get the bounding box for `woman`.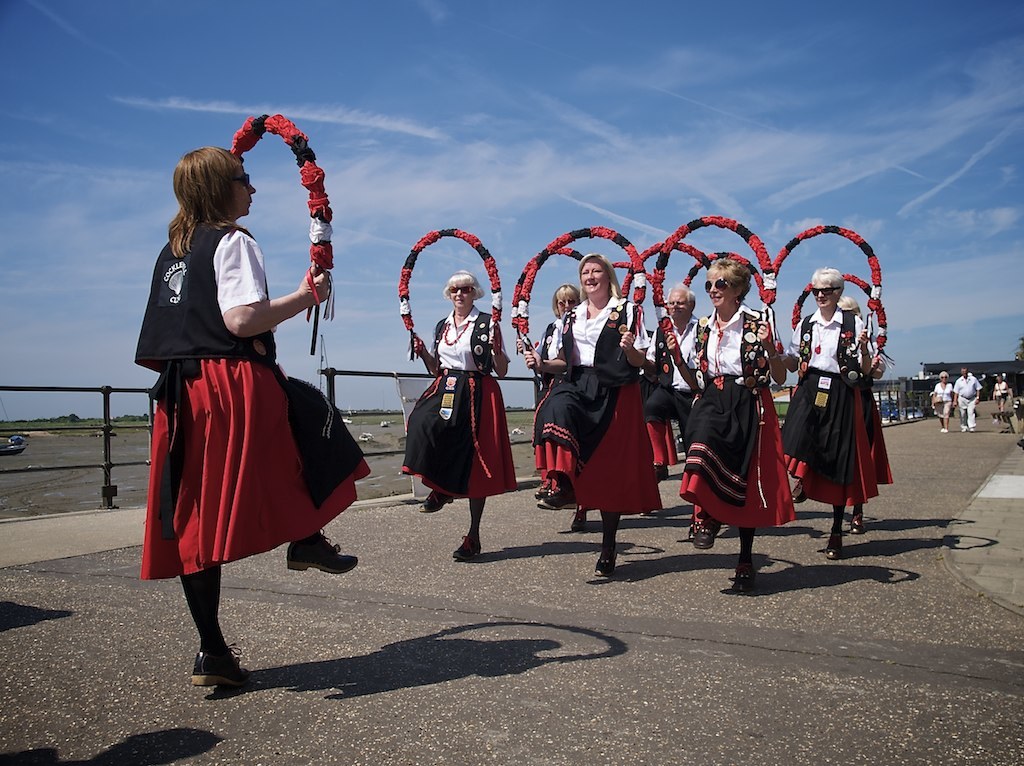
840 304 891 529.
